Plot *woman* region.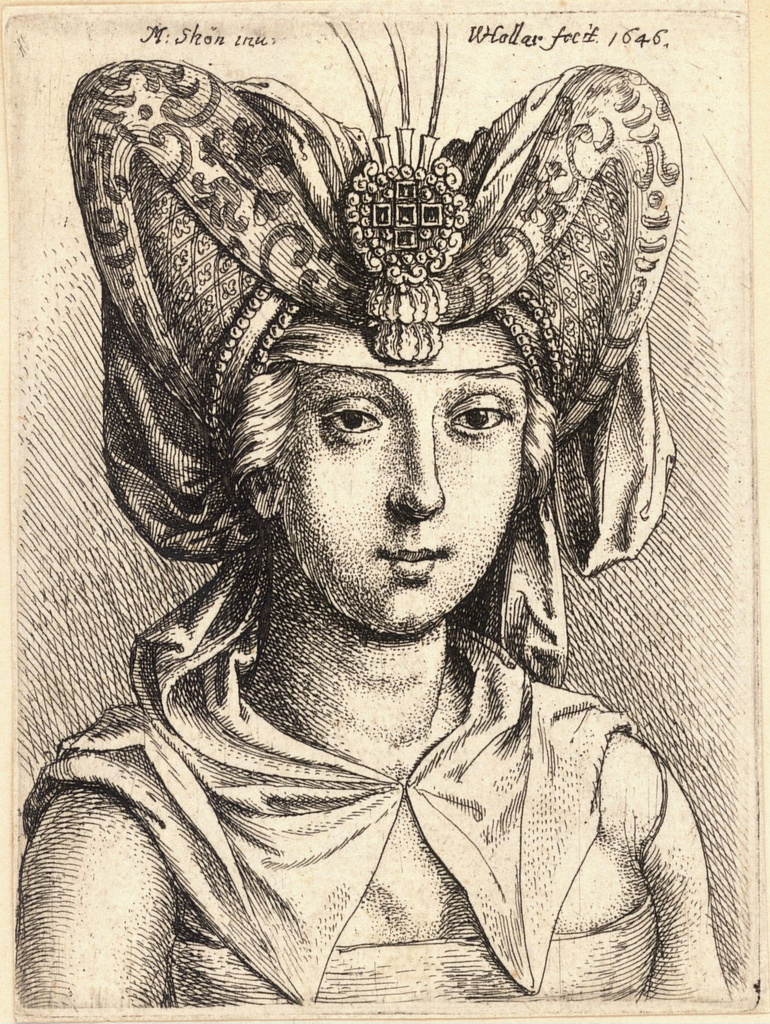
Plotted at x1=4, y1=65, x2=736, y2=1014.
